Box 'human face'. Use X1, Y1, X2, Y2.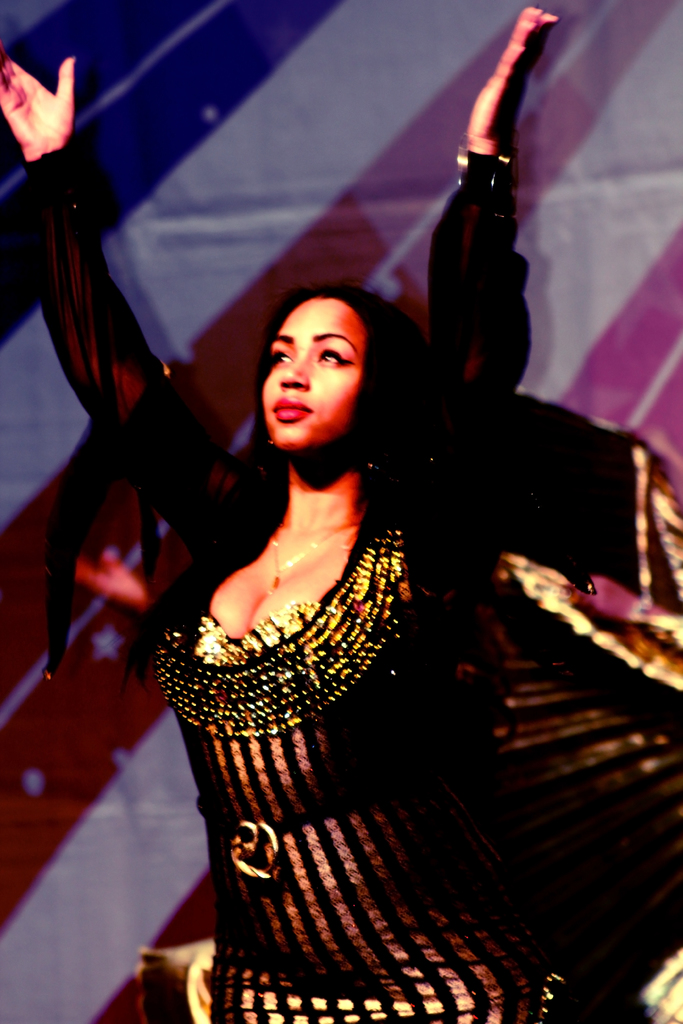
269, 304, 377, 438.
